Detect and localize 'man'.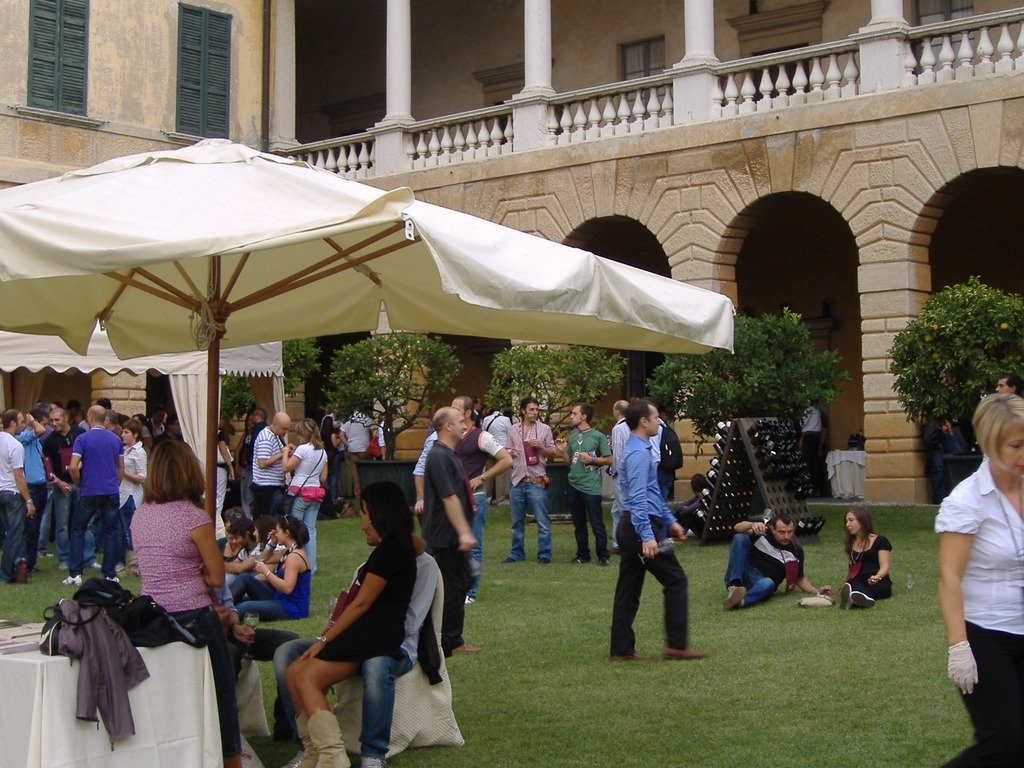
Localized at 606/402/702/668.
